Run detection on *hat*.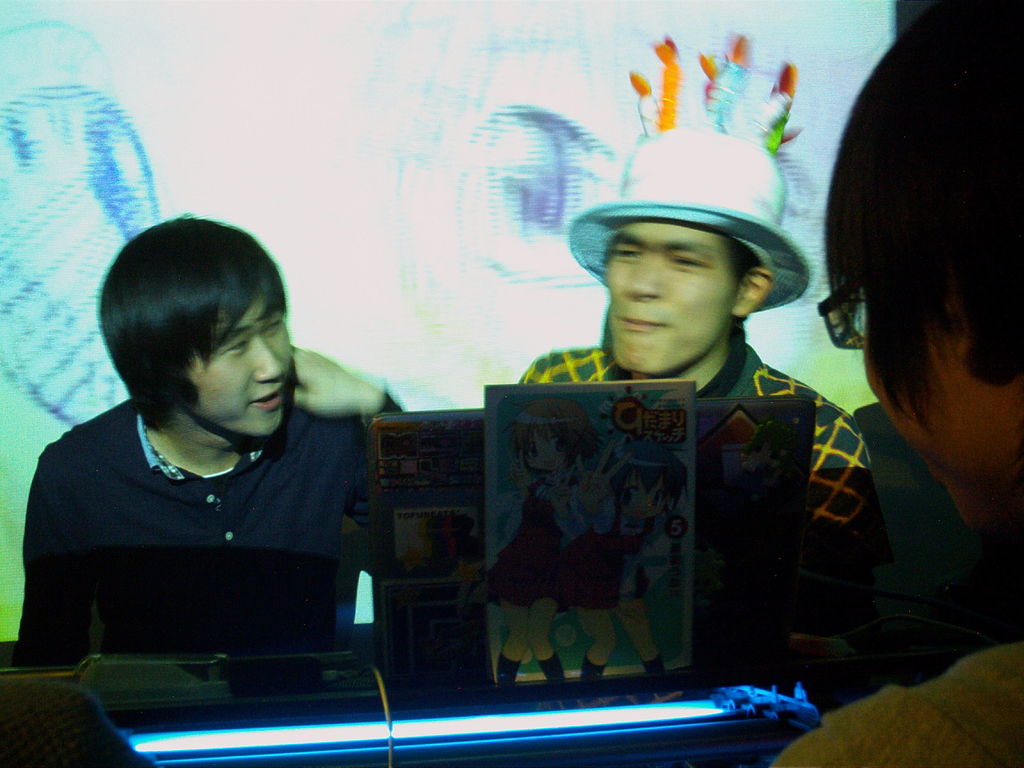
Result: [566,128,810,317].
